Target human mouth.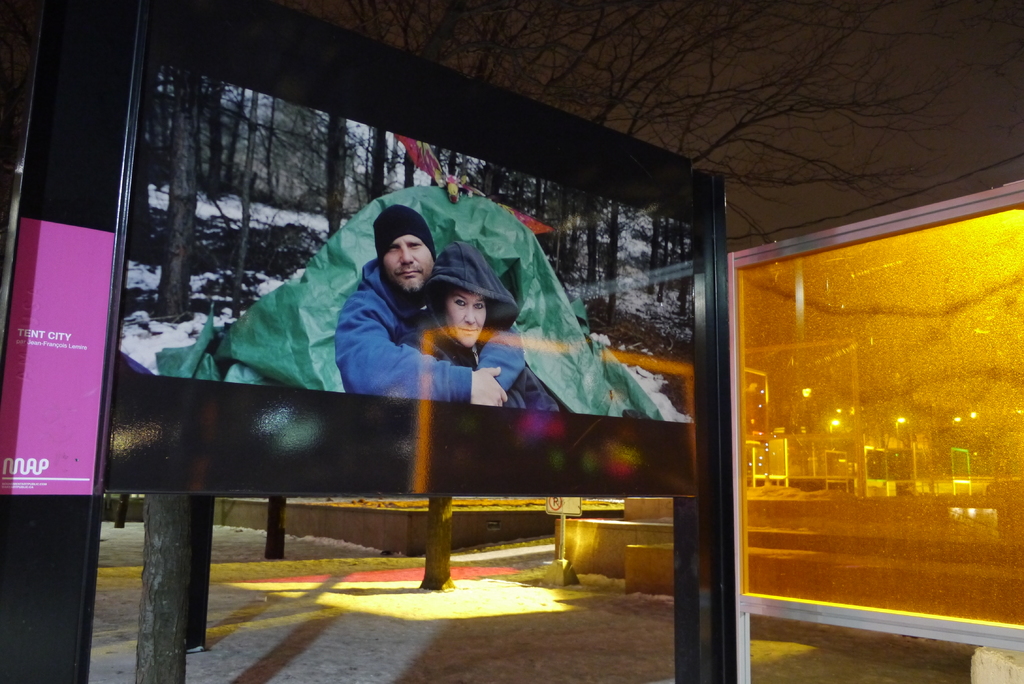
Target region: x1=392 y1=267 x2=422 y2=280.
